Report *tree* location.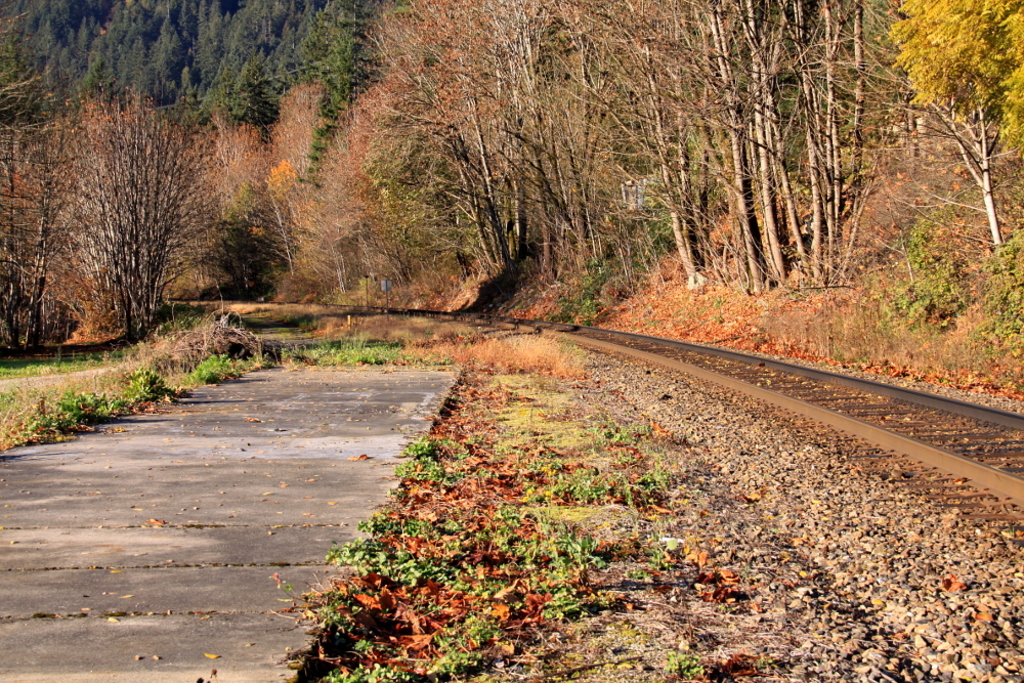
Report: [365,0,595,305].
